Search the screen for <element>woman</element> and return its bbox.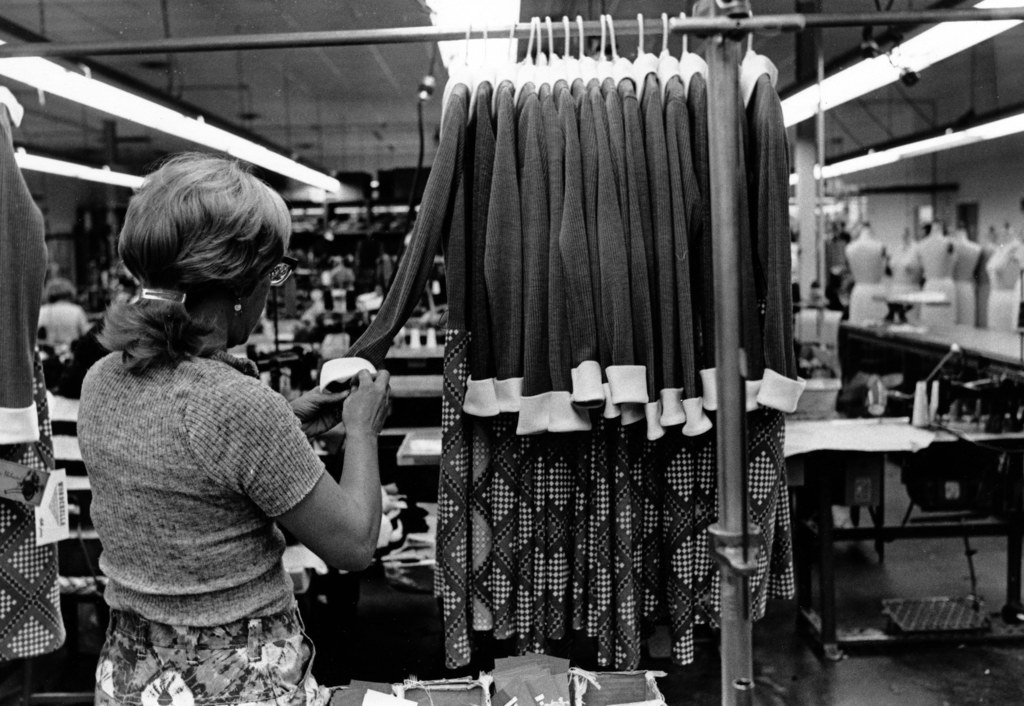
Found: bbox=[58, 125, 397, 702].
